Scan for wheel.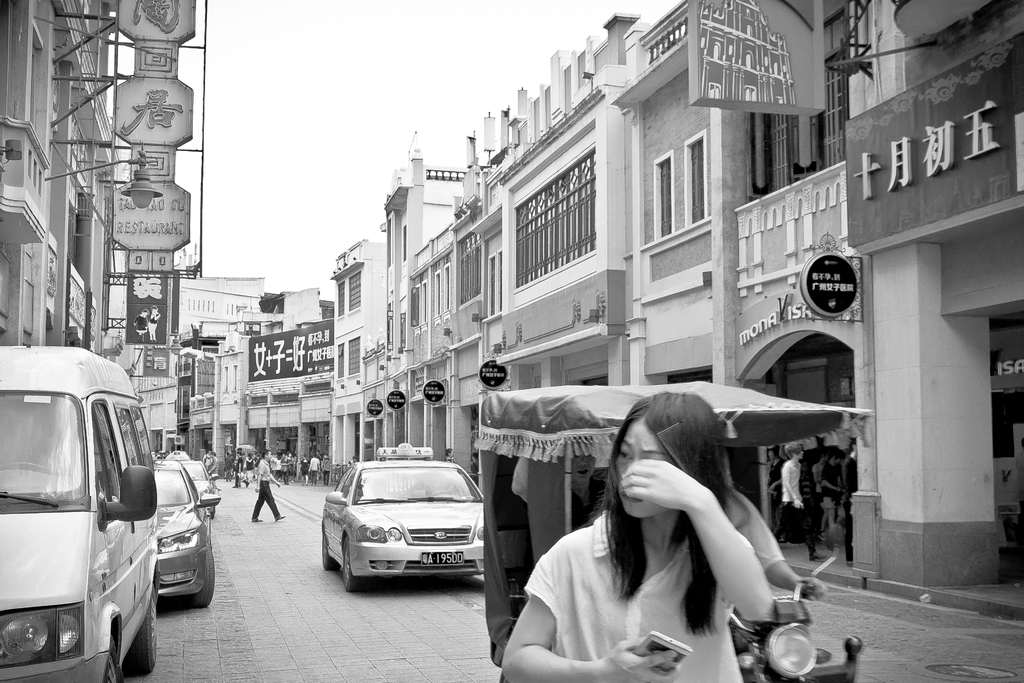
Scan result: 120:586:163:673.
